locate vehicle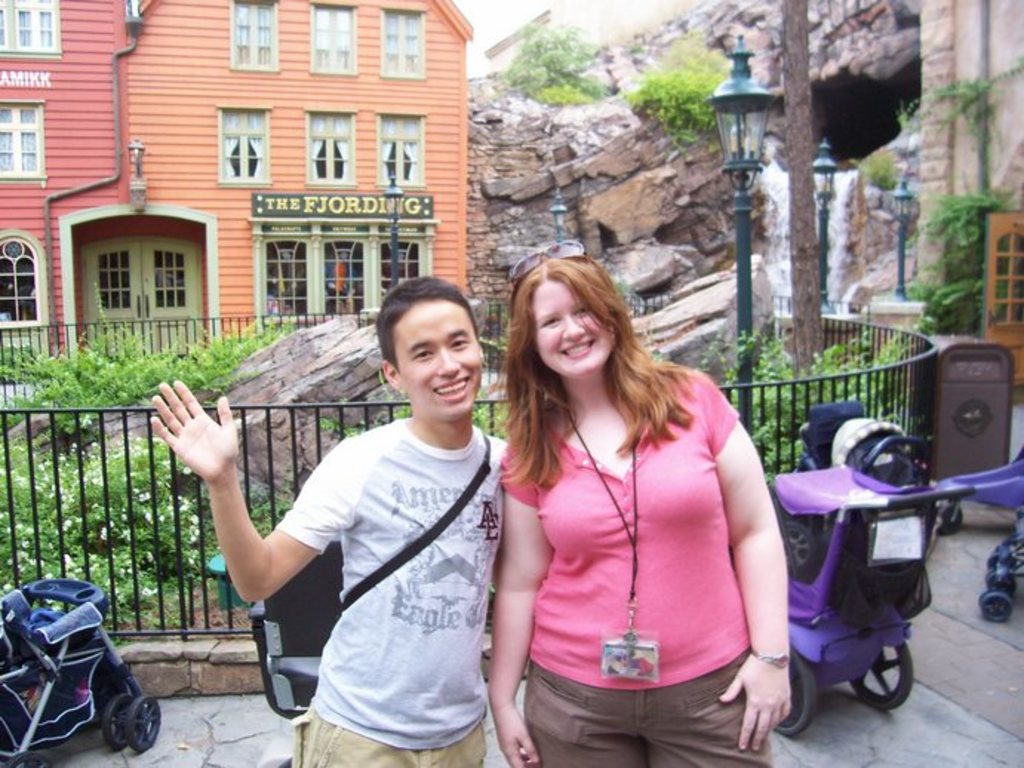
locate(778, 421, 1023, 737)
